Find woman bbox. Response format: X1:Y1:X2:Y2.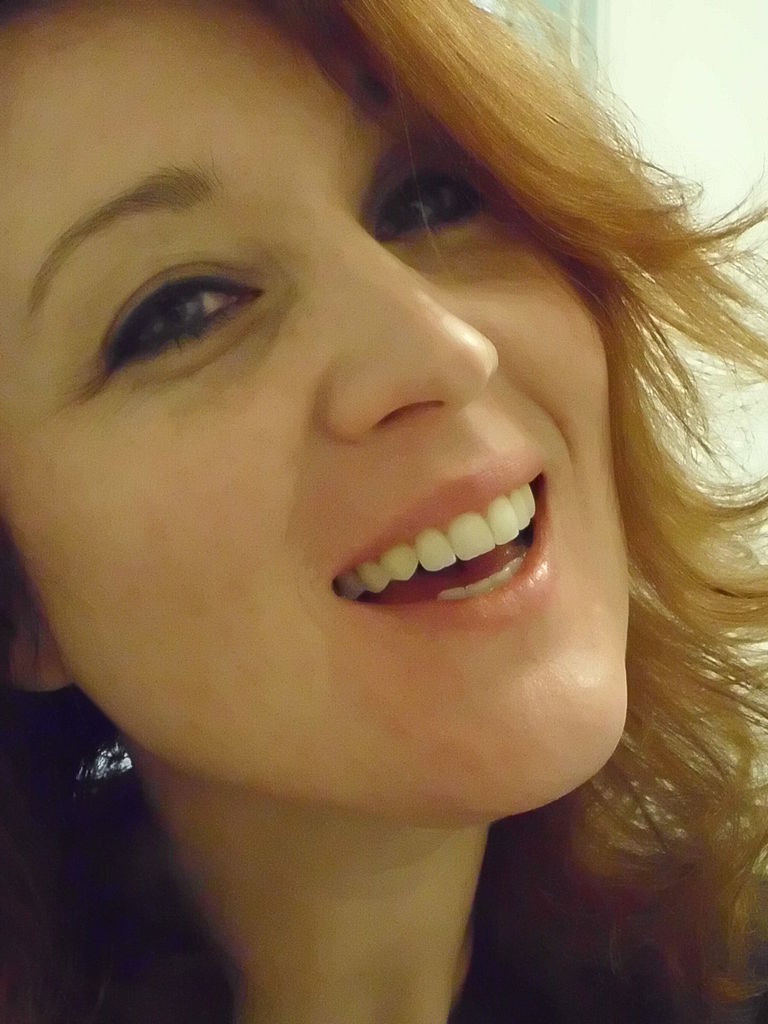
0:0:767:1023.
